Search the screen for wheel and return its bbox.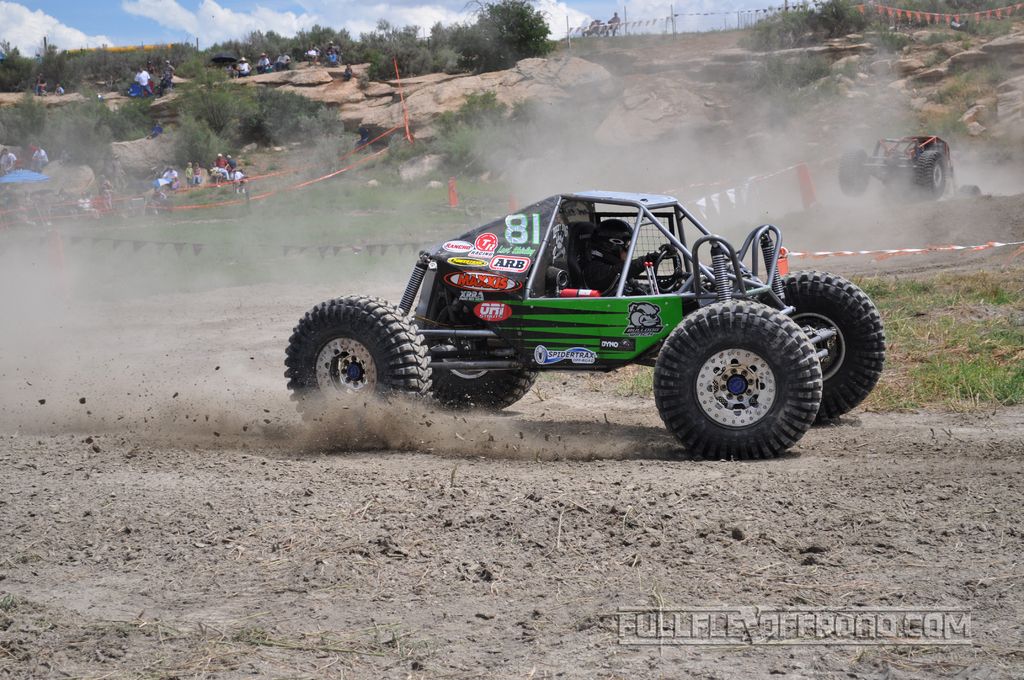
Found: pyautogui.locateOnScreen(834, 149, 870, 195).
